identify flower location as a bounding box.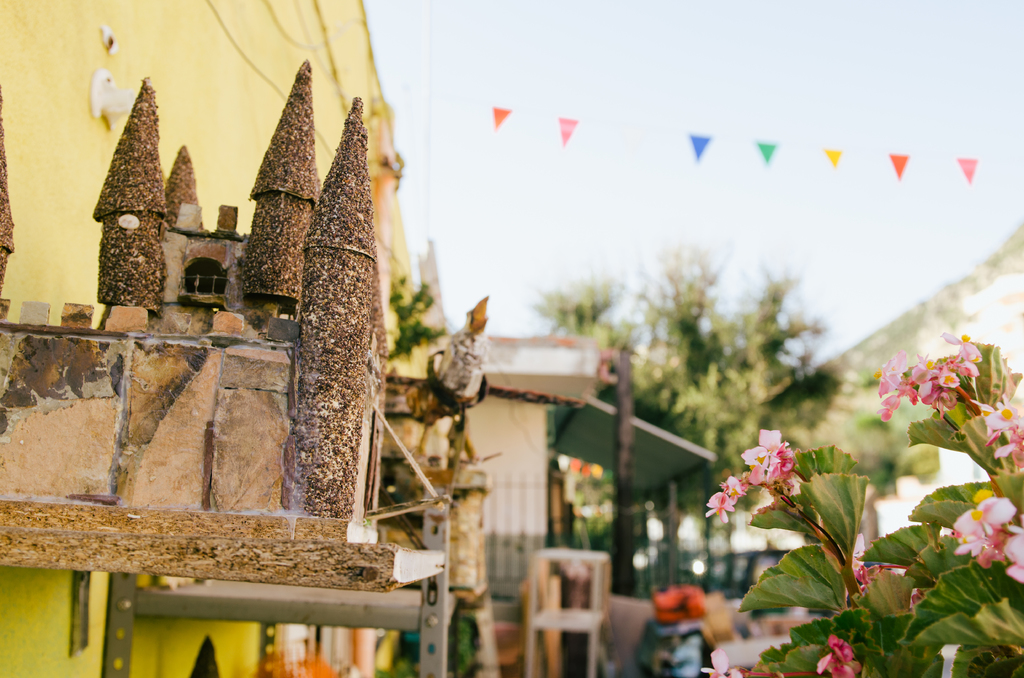
(left=952, top=490, right=1020, bottom=561).
